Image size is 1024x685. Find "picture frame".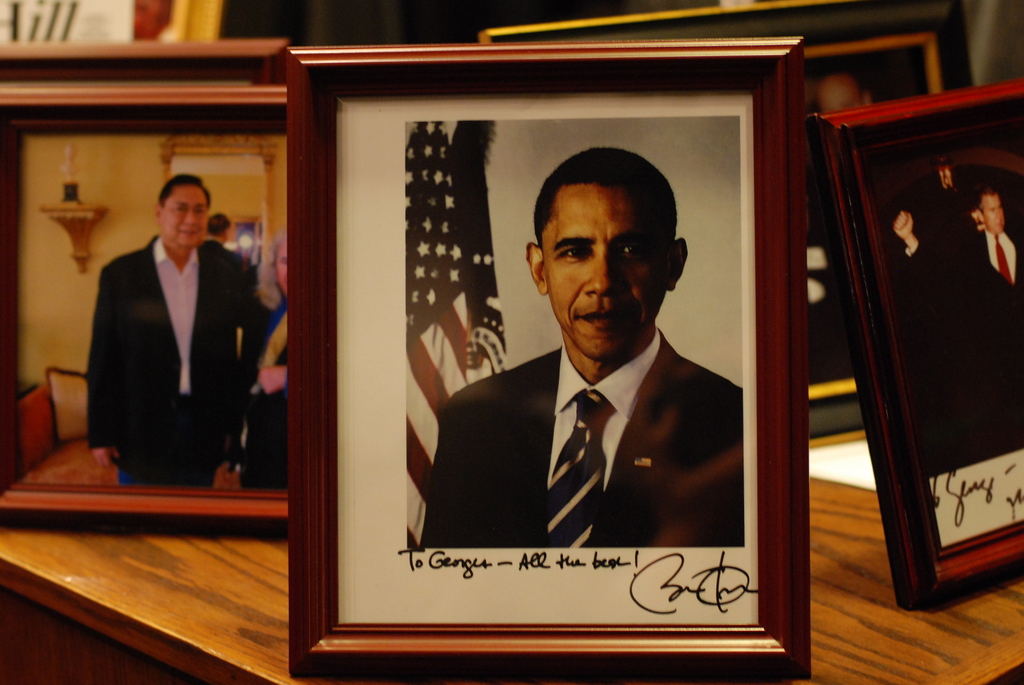
479/0/979/453.
